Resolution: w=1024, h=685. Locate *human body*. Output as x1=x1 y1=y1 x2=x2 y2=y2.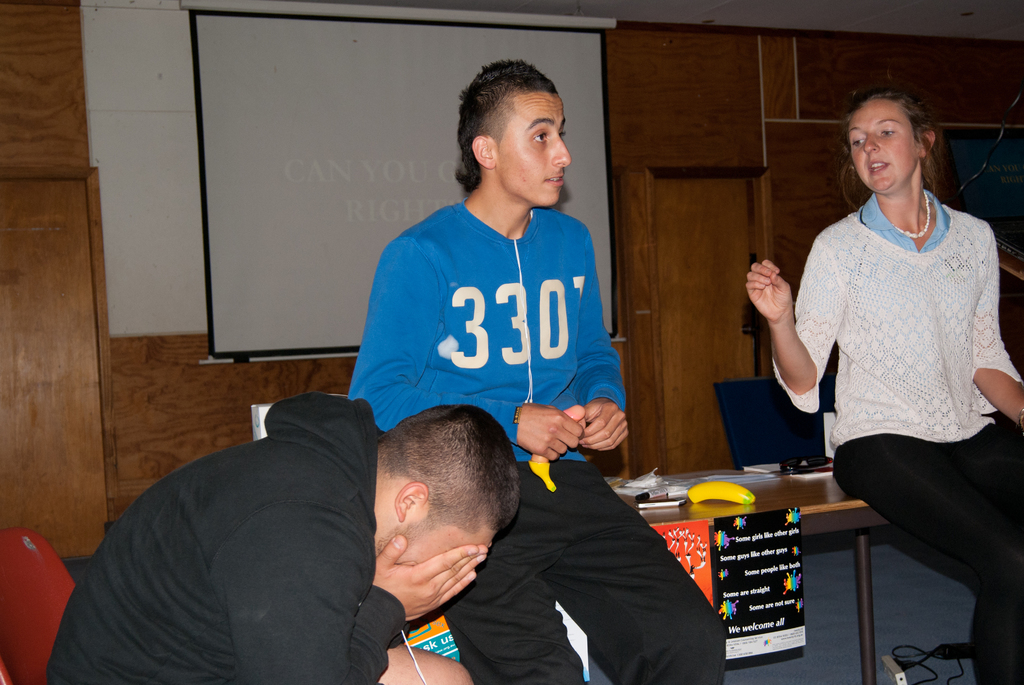
x1=38 y1=398 x2=518 y2=684.
